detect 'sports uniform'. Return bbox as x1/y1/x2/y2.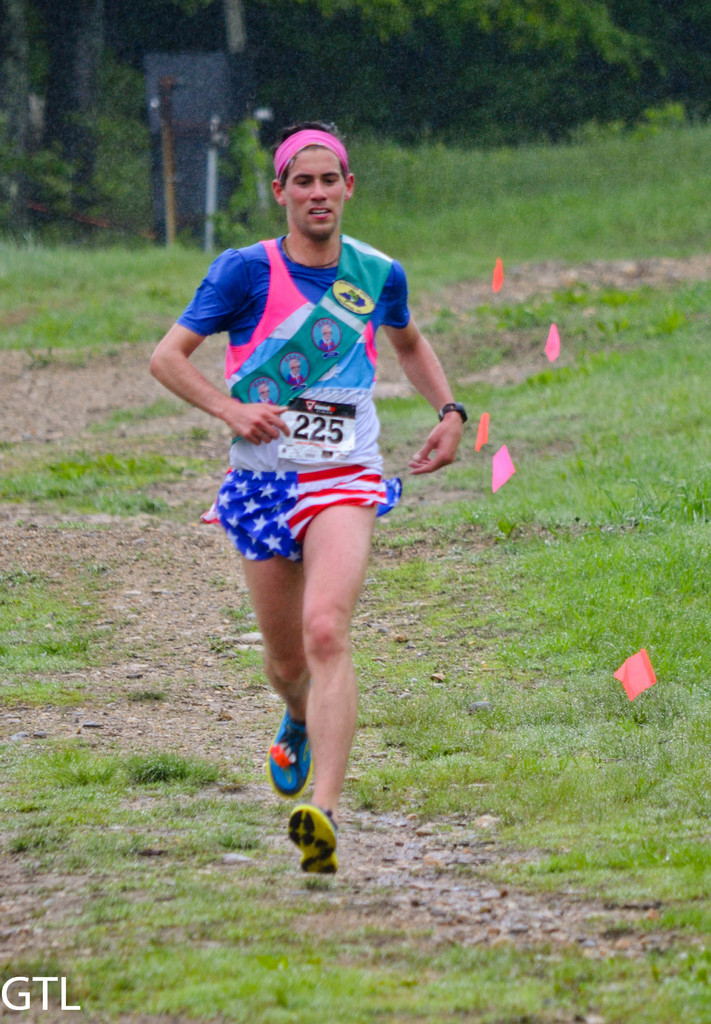
173/236/412/876.
